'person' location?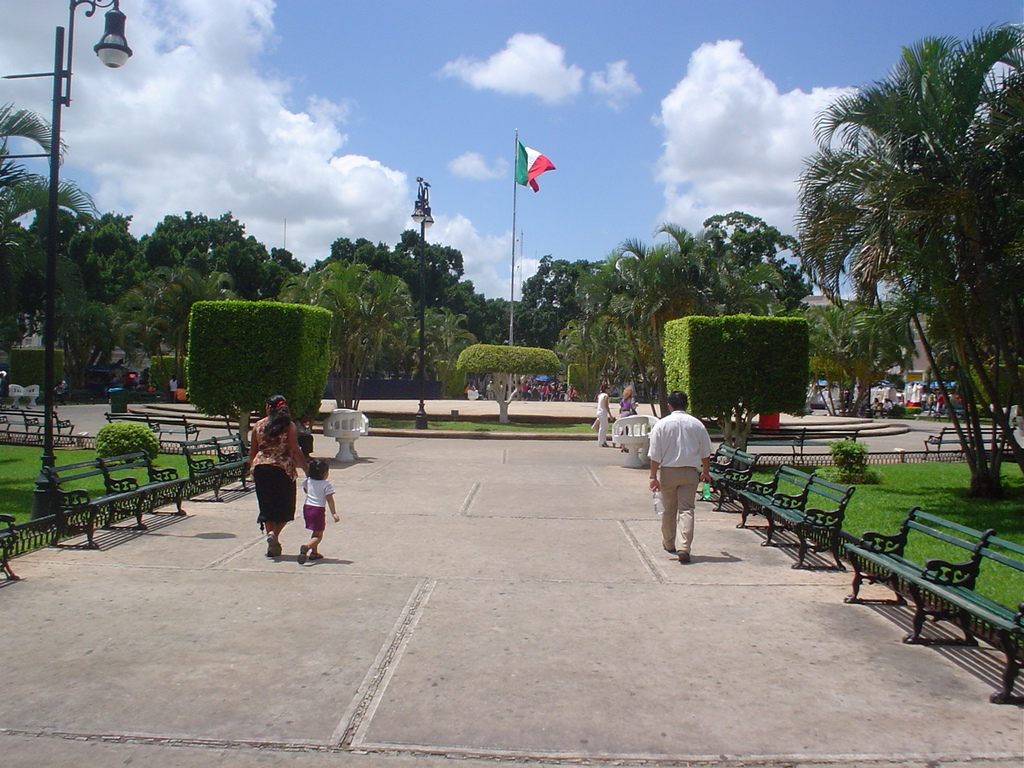
locate(598, 386, 614, 446)
